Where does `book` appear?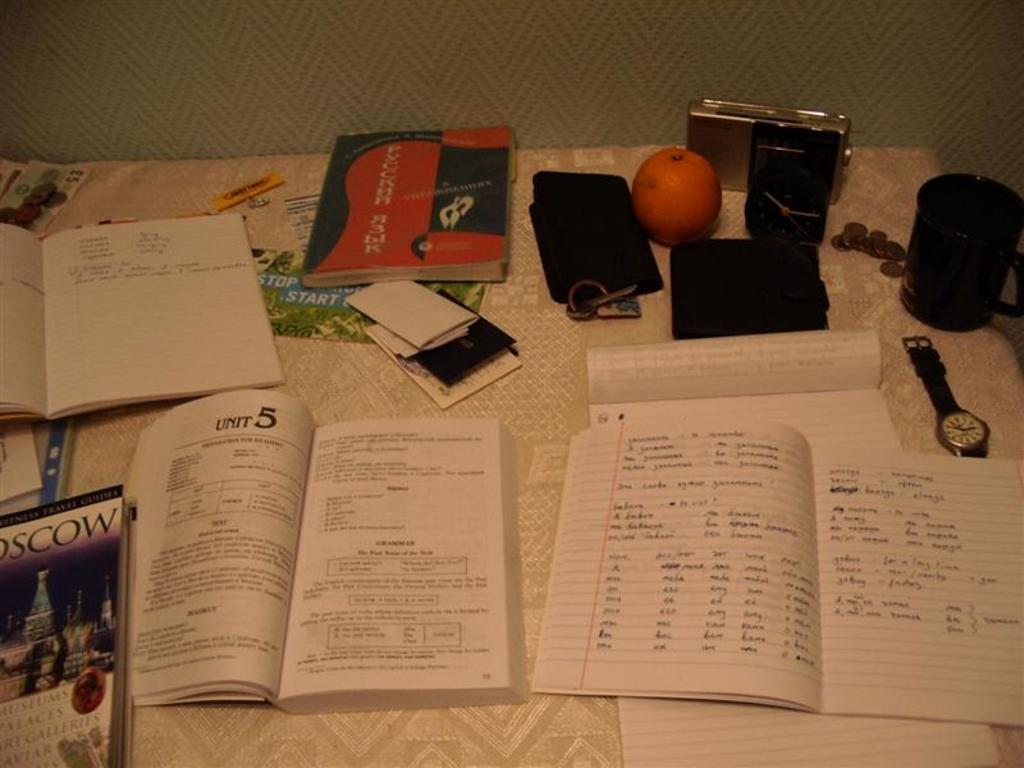
Appears at 0, 481, 132, 767.
